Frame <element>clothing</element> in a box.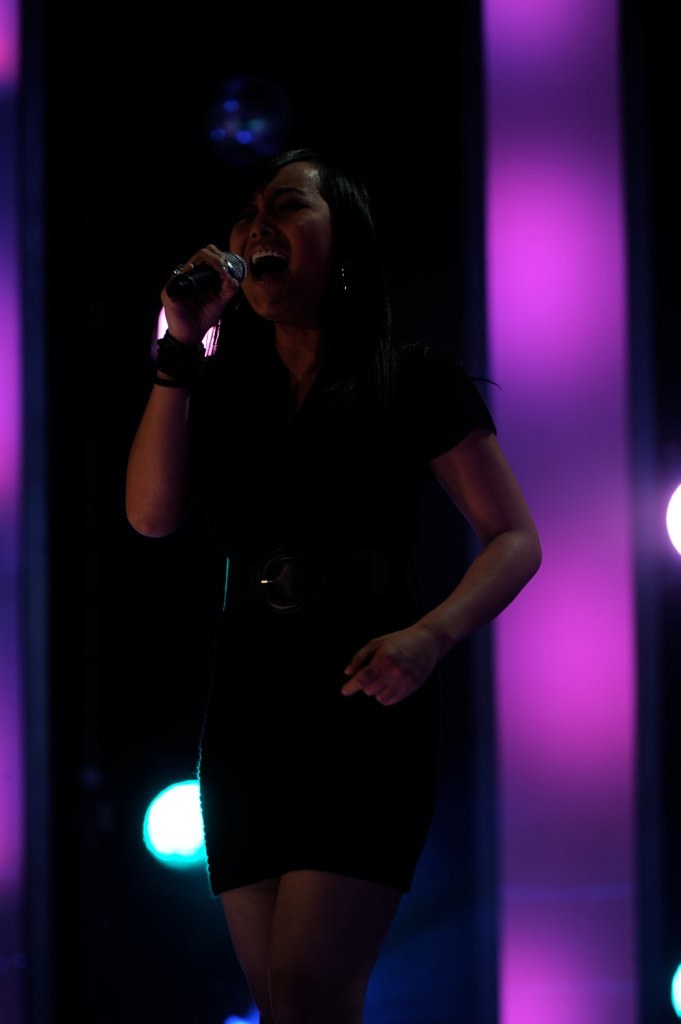
box=[184, 297, 495, 900].
